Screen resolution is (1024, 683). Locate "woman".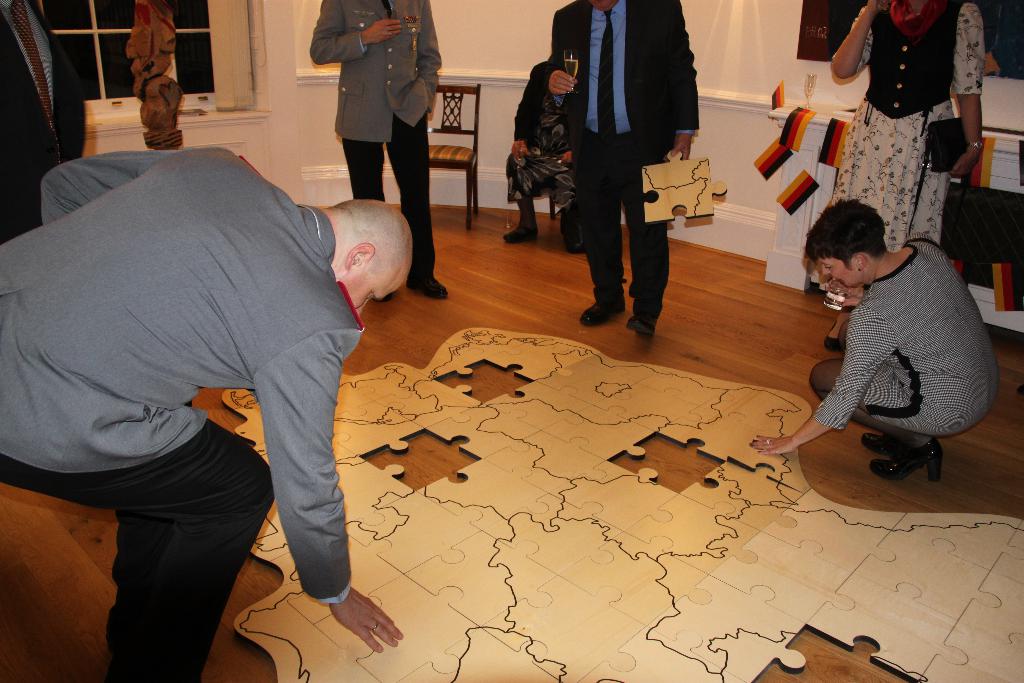
828, 0, 997, 345.
